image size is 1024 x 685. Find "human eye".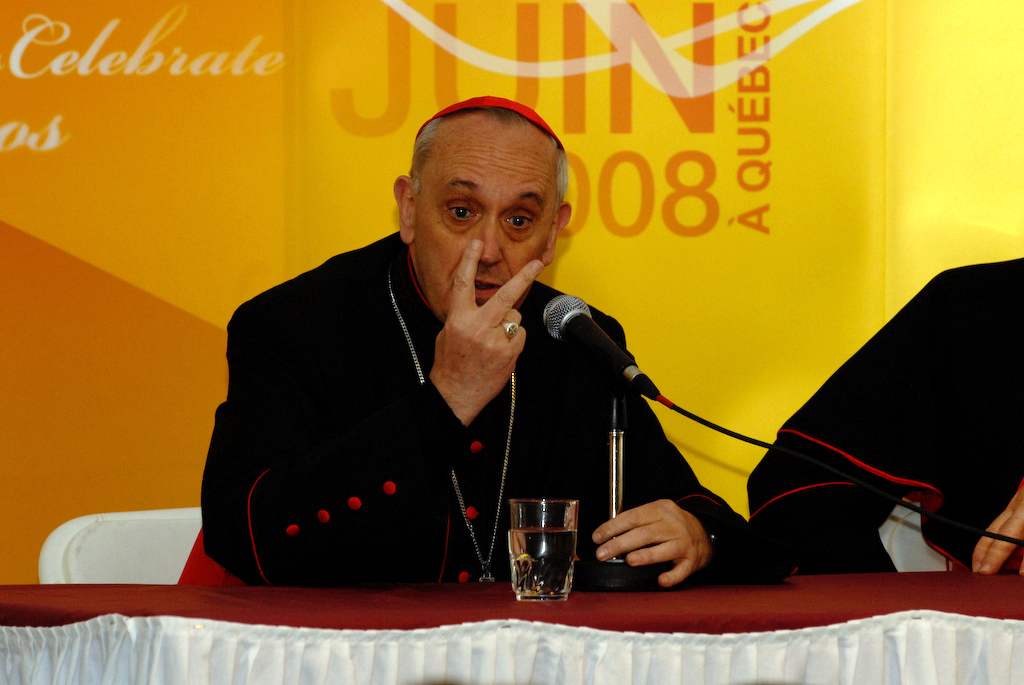
442:194:481:230.
